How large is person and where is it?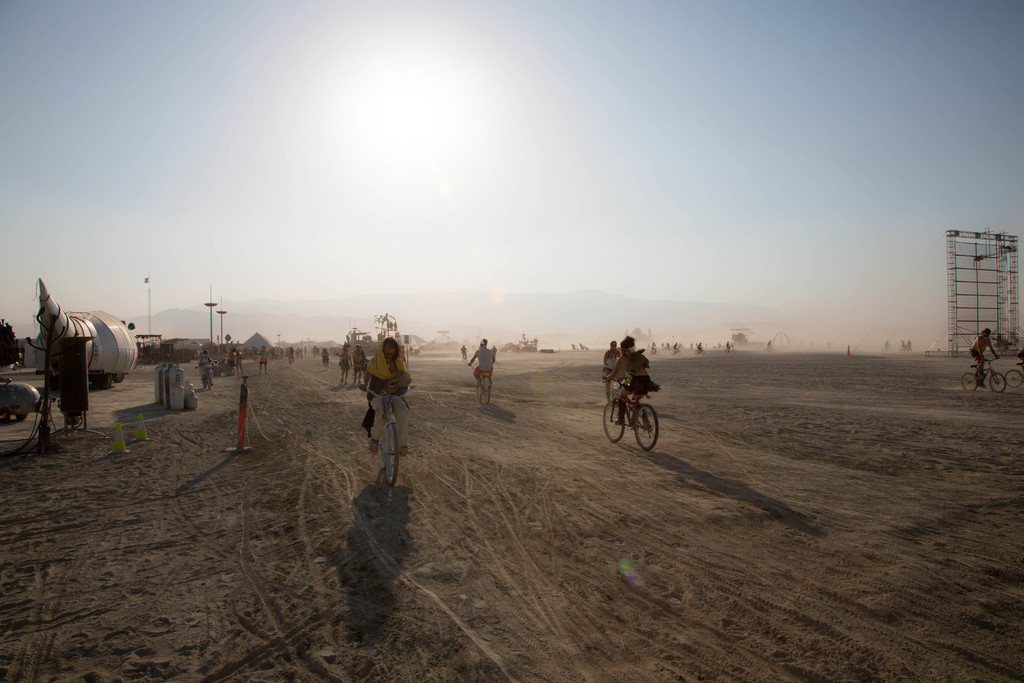
Bounding box: <bbox>572, 341, 576, 350</bbox>.
